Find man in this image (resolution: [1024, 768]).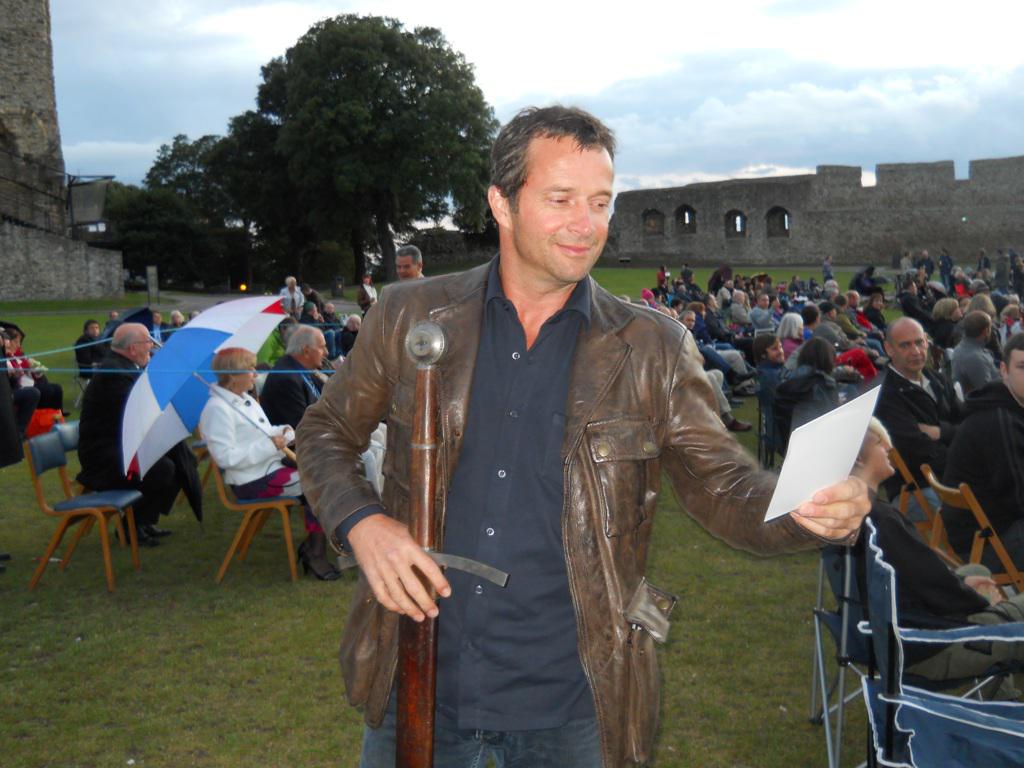
detection(257, 324, 327, 424).
